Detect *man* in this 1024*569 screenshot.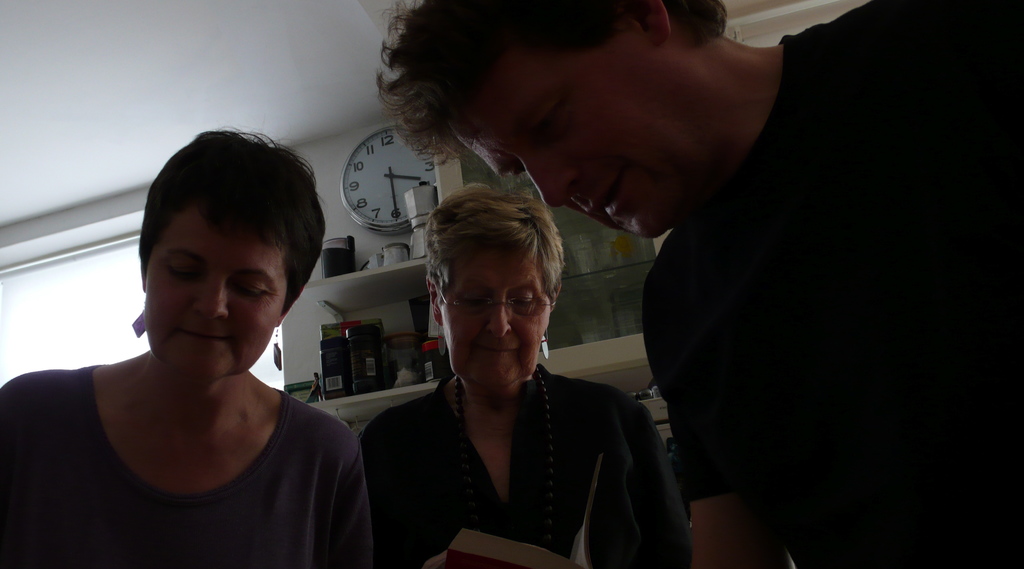
Detection: rect(363, 0, 1023, 560).
